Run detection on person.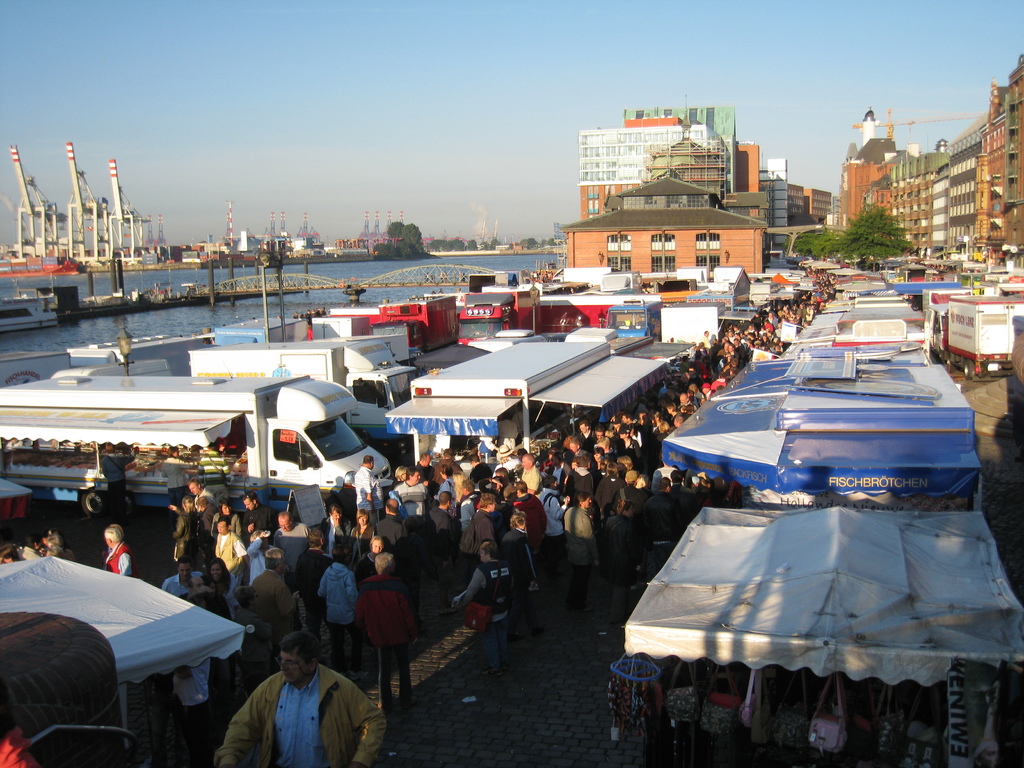
Result: (356, 451, 381, 525).
